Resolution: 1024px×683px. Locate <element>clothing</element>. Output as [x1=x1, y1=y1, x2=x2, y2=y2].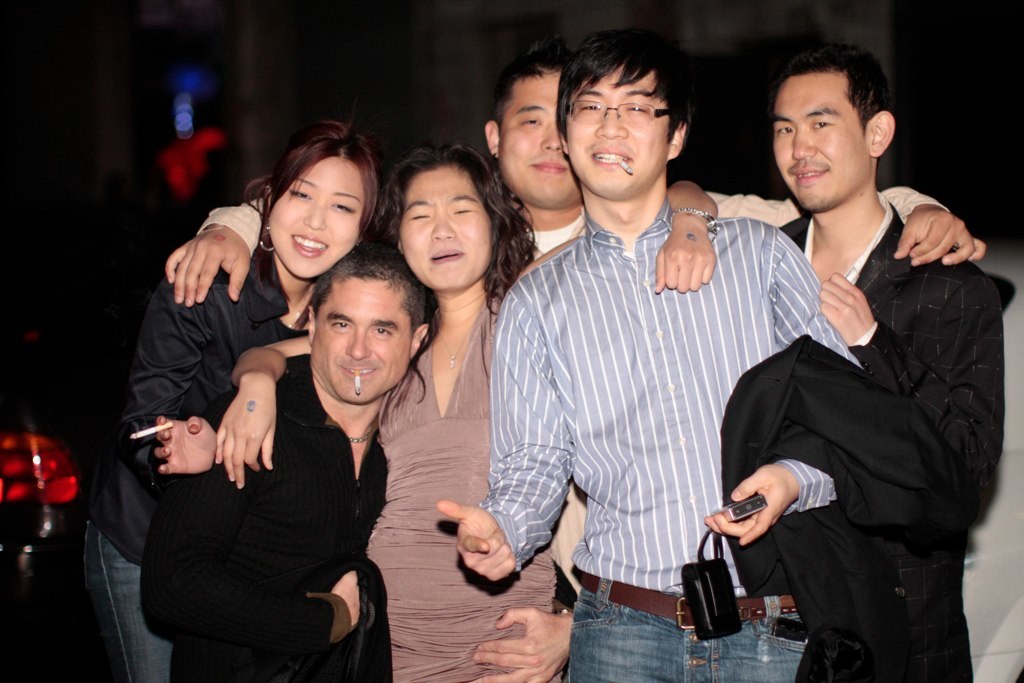
[x1=195, y1=195, x2=952, y2=594].
